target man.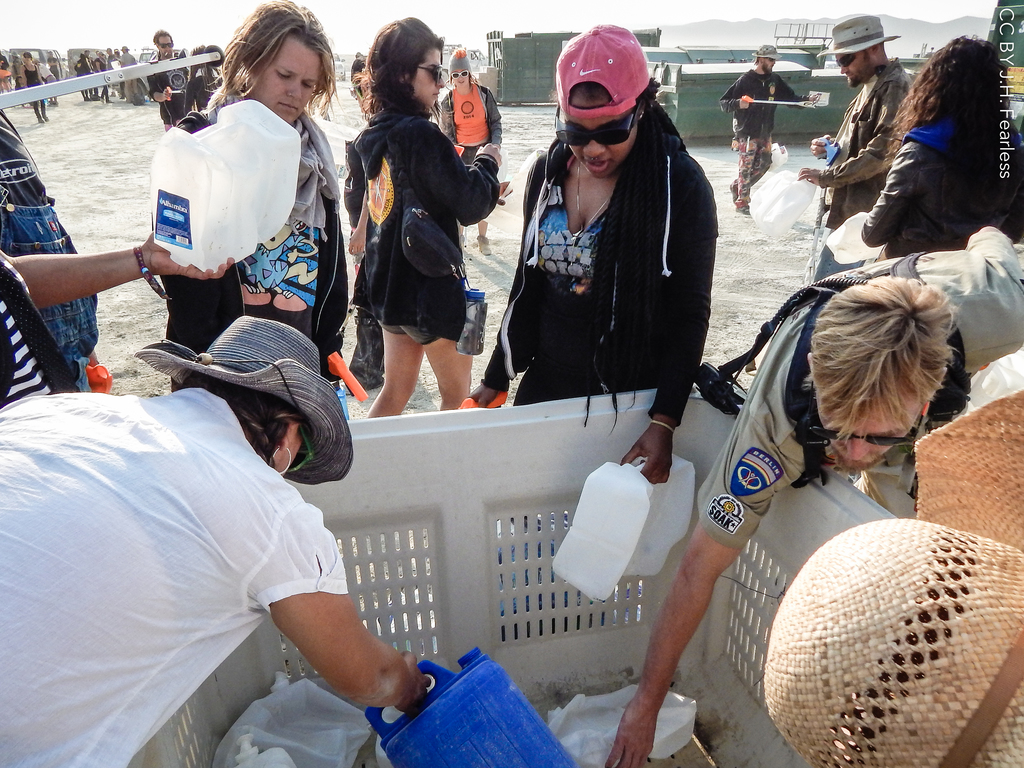
Target region: 9:51:24:82.
